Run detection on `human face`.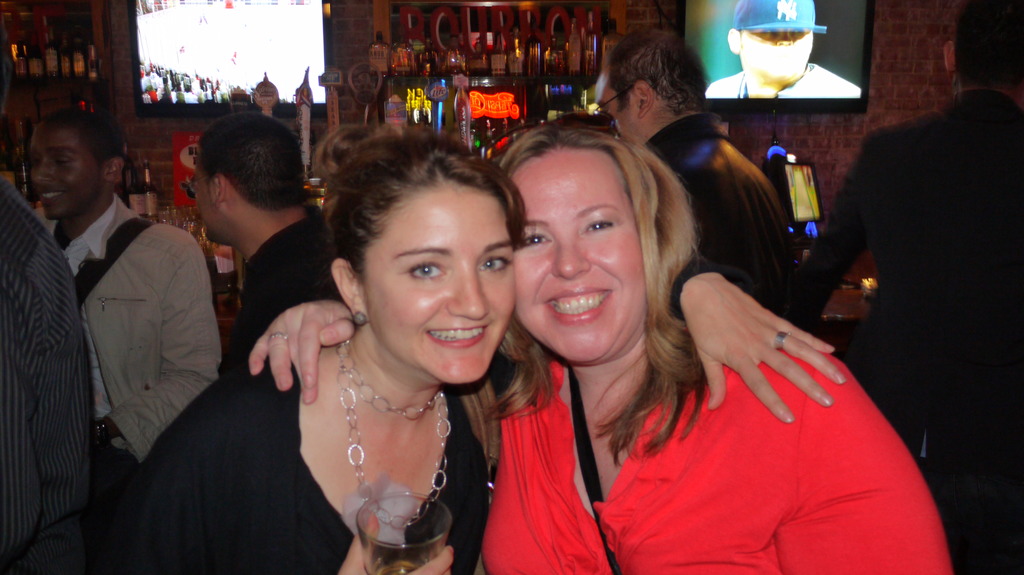
Result: {"x1": 26, "y1": 122, "x2": 97, "y2": 216}.
